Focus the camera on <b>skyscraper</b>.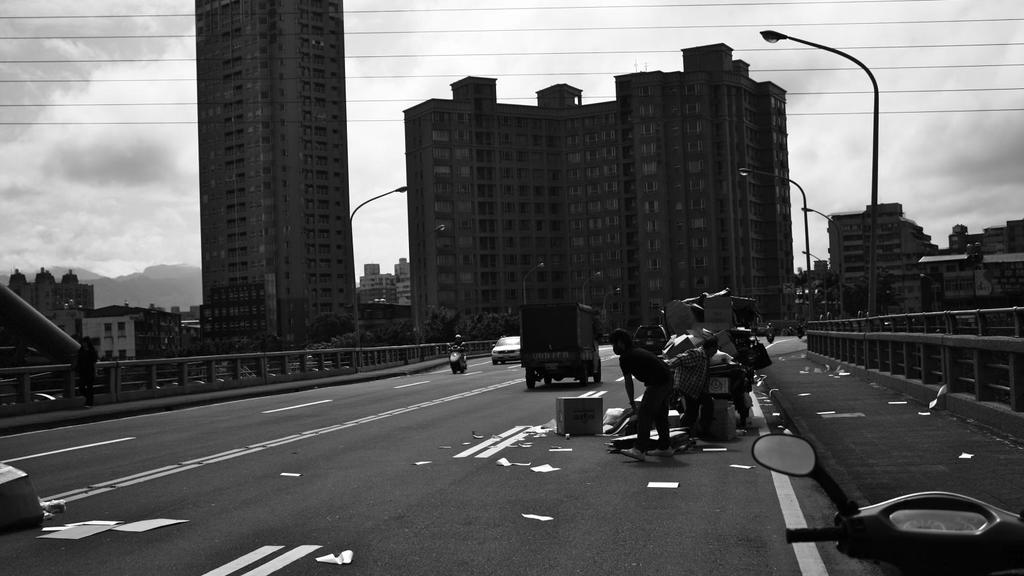
Focus region: [168, 6, 371, 355].
